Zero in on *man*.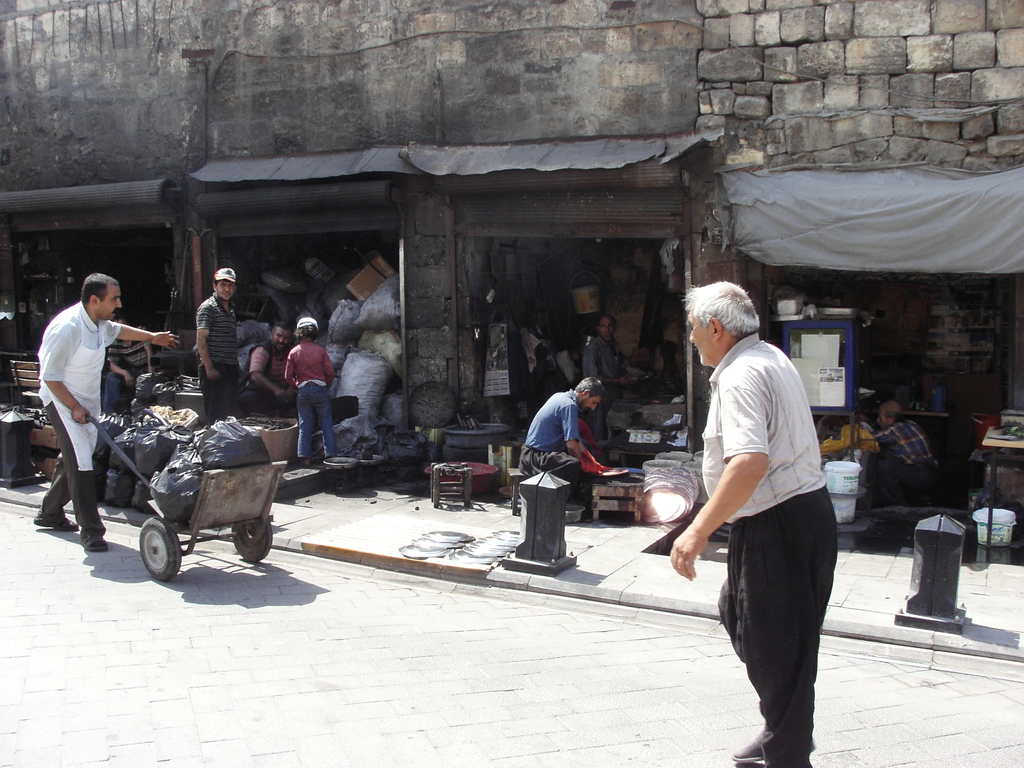
Zeroed in: 246,323,295,410.
